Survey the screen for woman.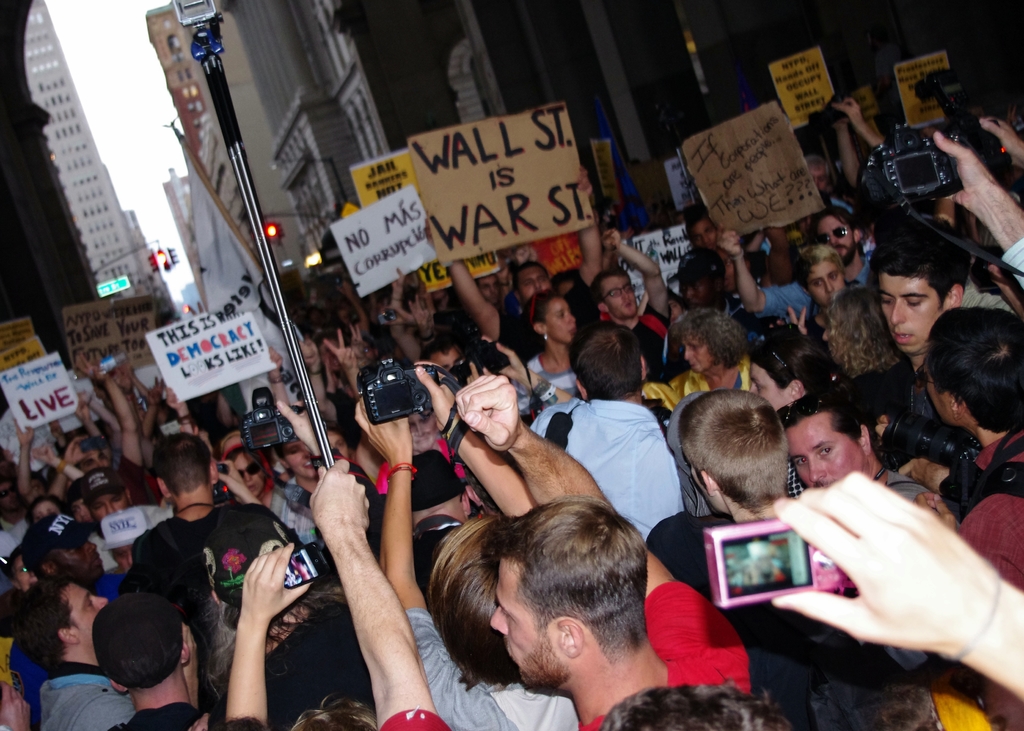
Survey found: 511:289:589:424.
